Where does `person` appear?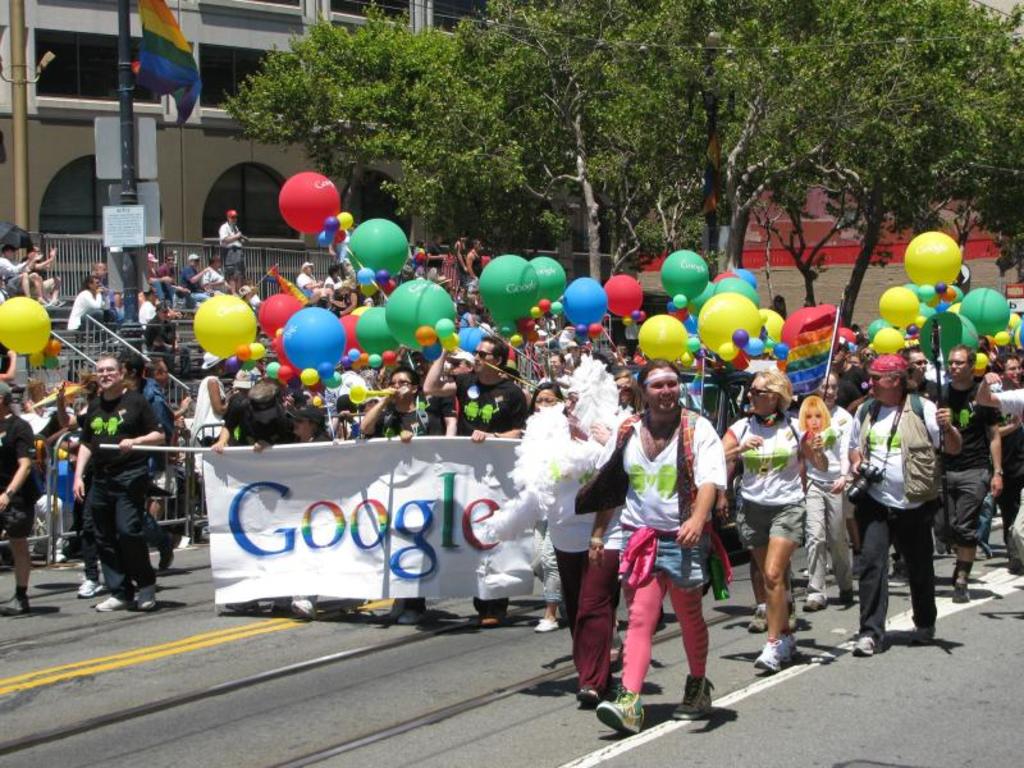
Appears at (0, 385, 28, 612).
